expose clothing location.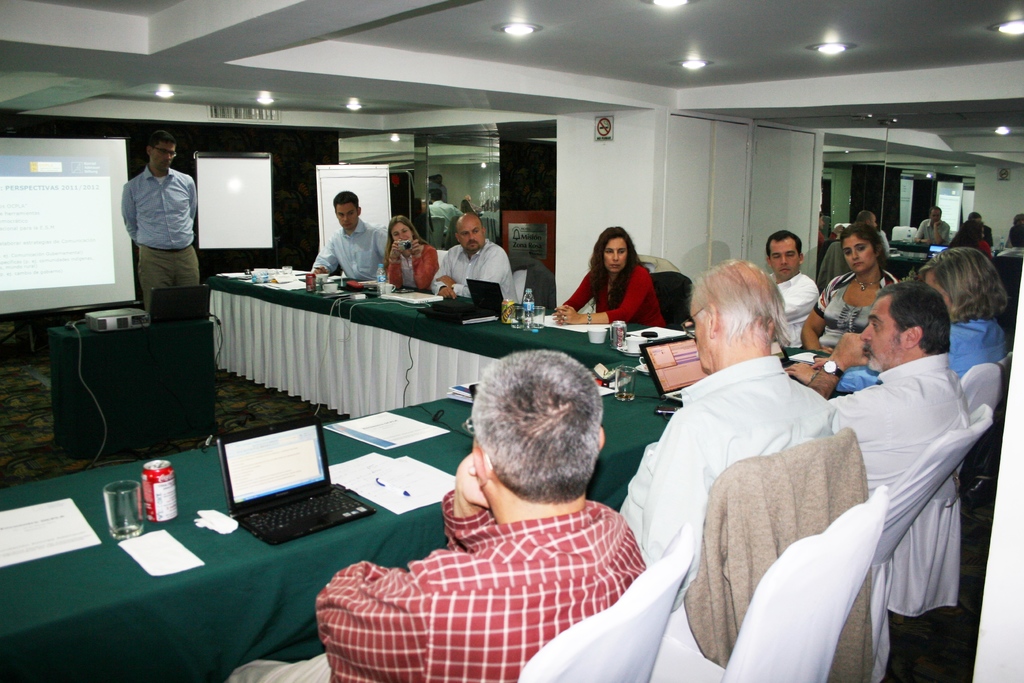
Exposed at bbox(833, 314, 1010, 386).
